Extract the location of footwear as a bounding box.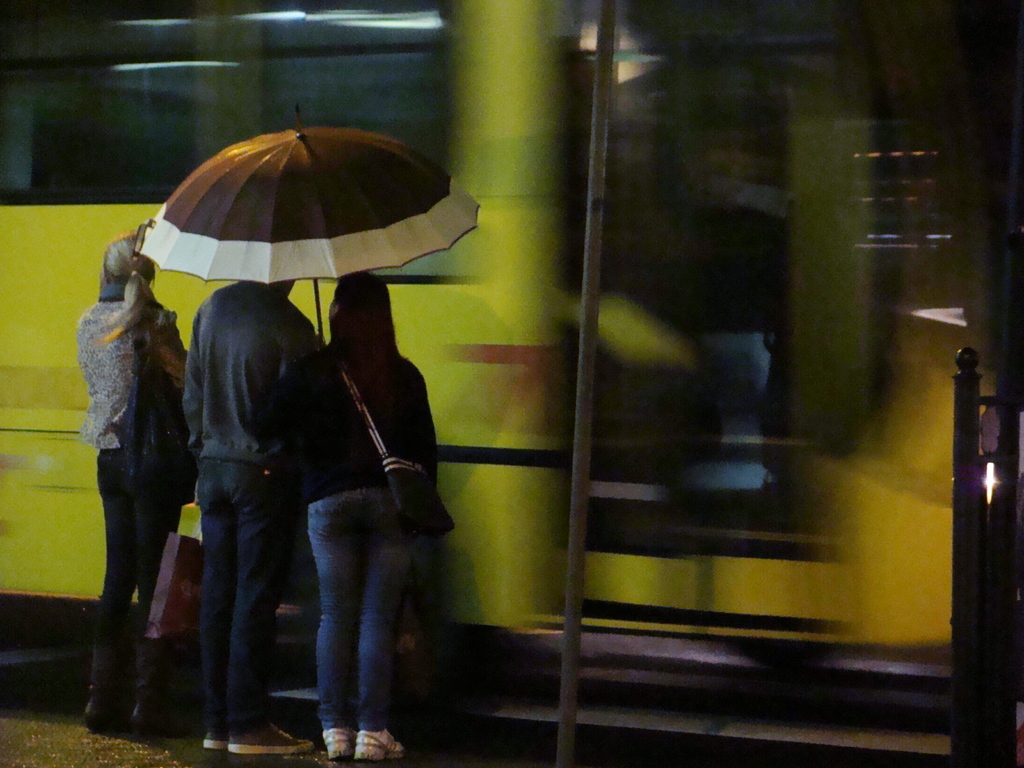
locate(353, 732, 408, 765).
